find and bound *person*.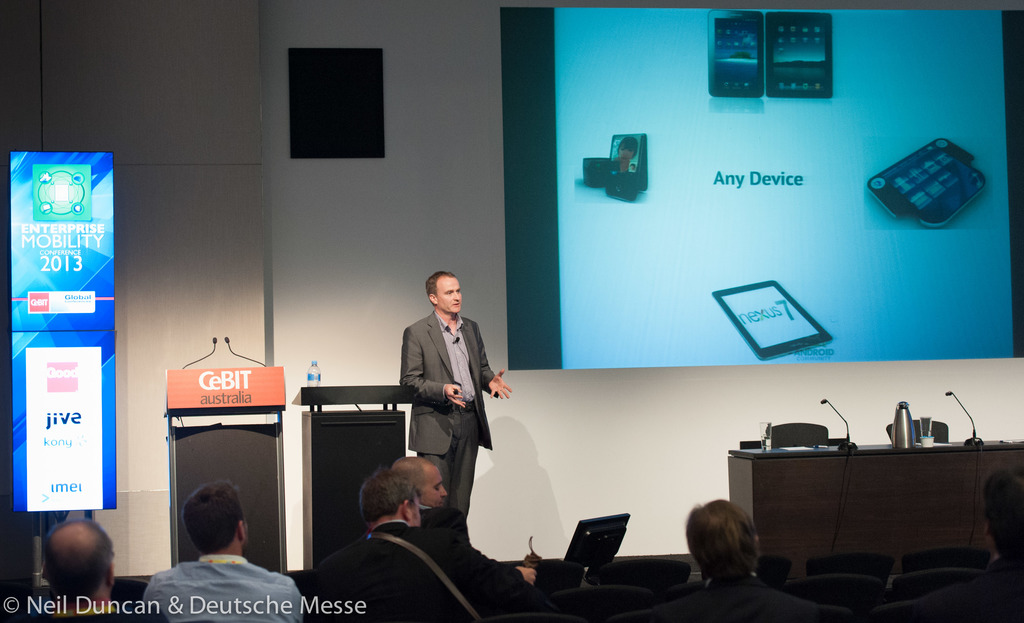
Bound: (360, 471, 503, 622).
